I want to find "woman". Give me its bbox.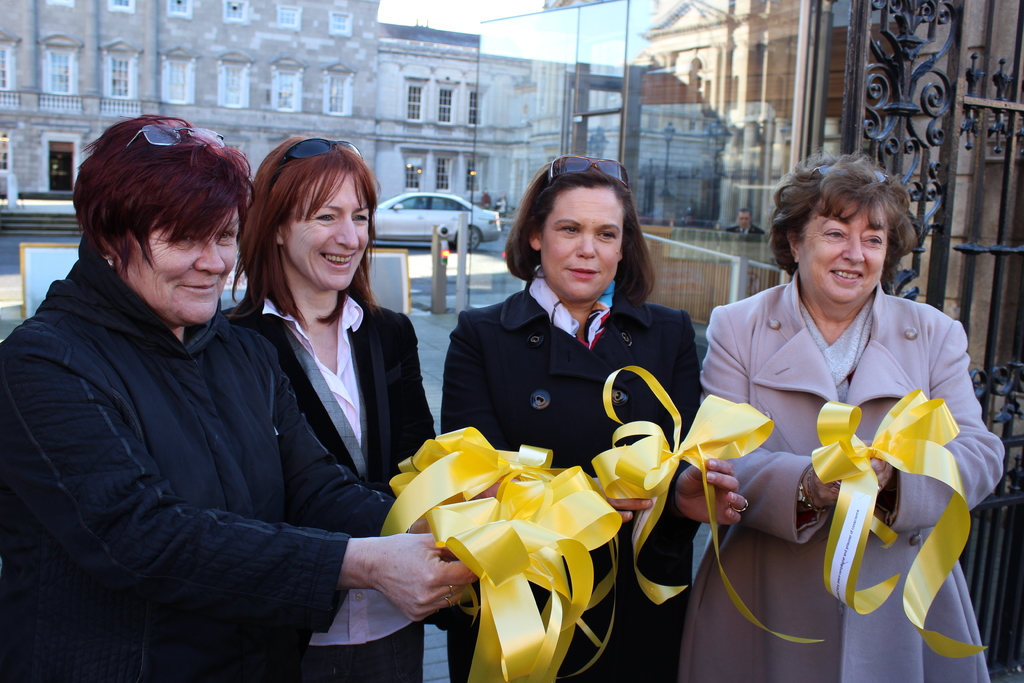
pyautogui.locateOnScreen(699, 142, 1016, 682).
